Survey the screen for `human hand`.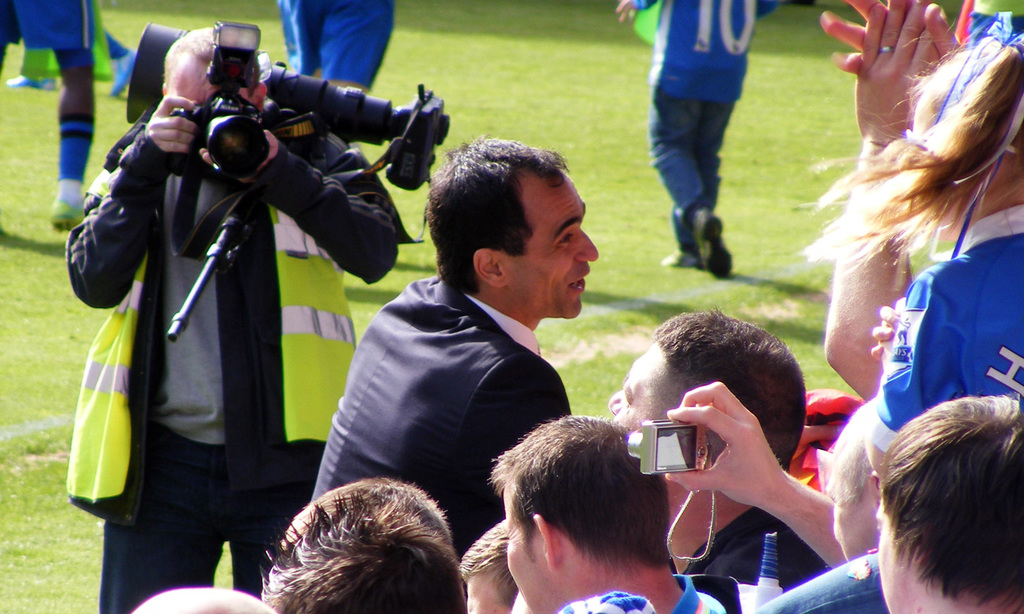
Survey found: (x1=617, y1=0, x2=638, y2=23).
